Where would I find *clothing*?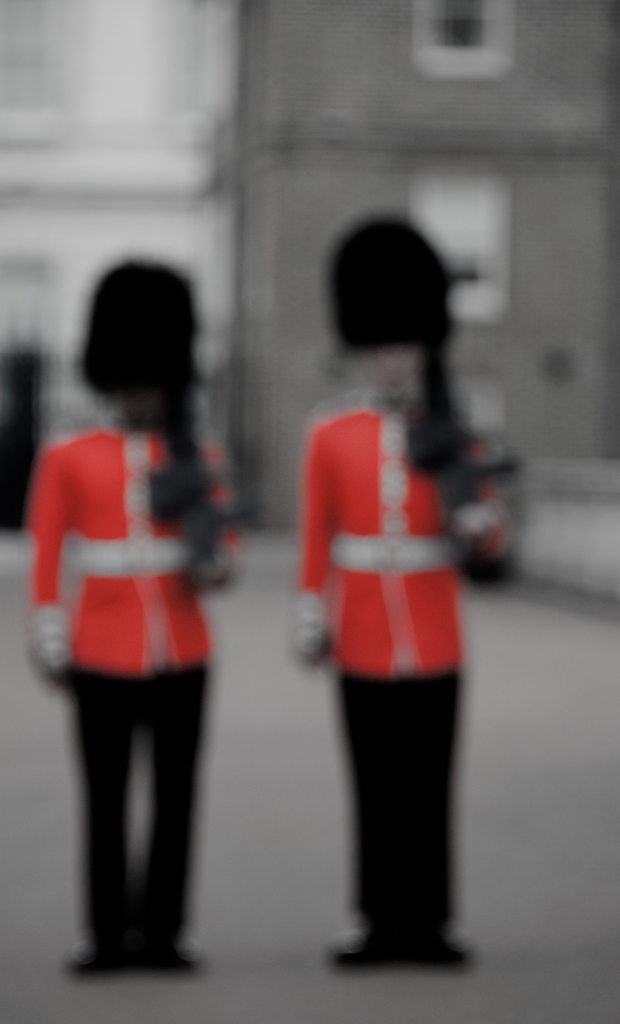
At {"x1": 297, "y1": 397, "x2": 474, "y2": 938}.
